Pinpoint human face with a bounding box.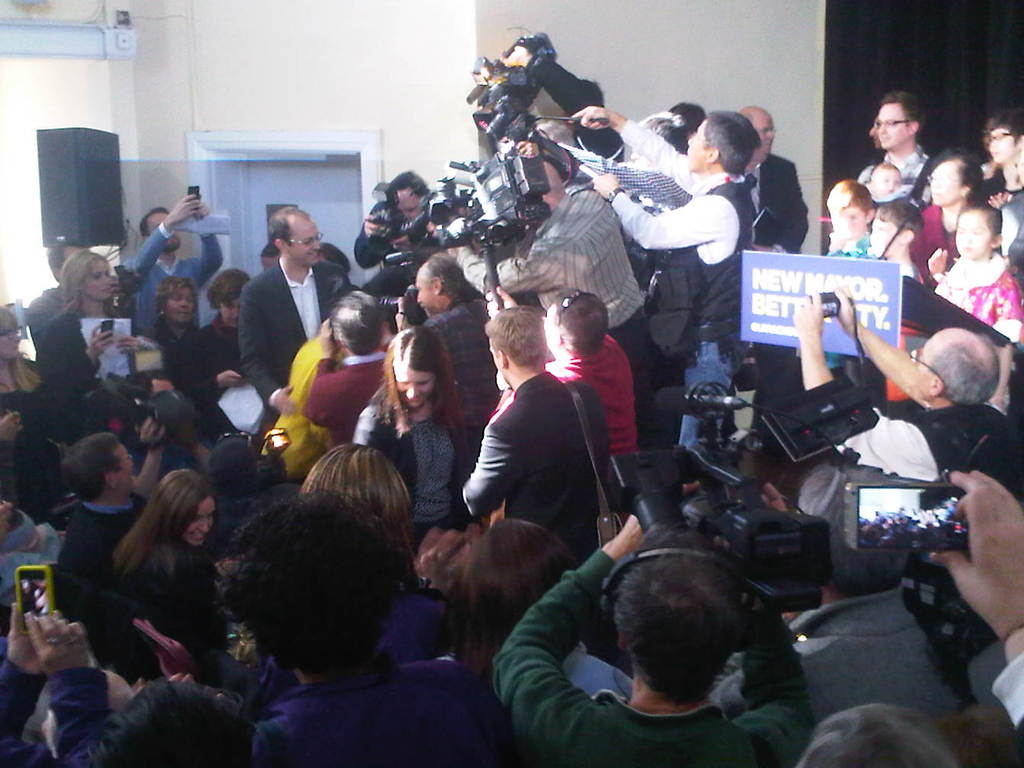
868/213/901/254.
